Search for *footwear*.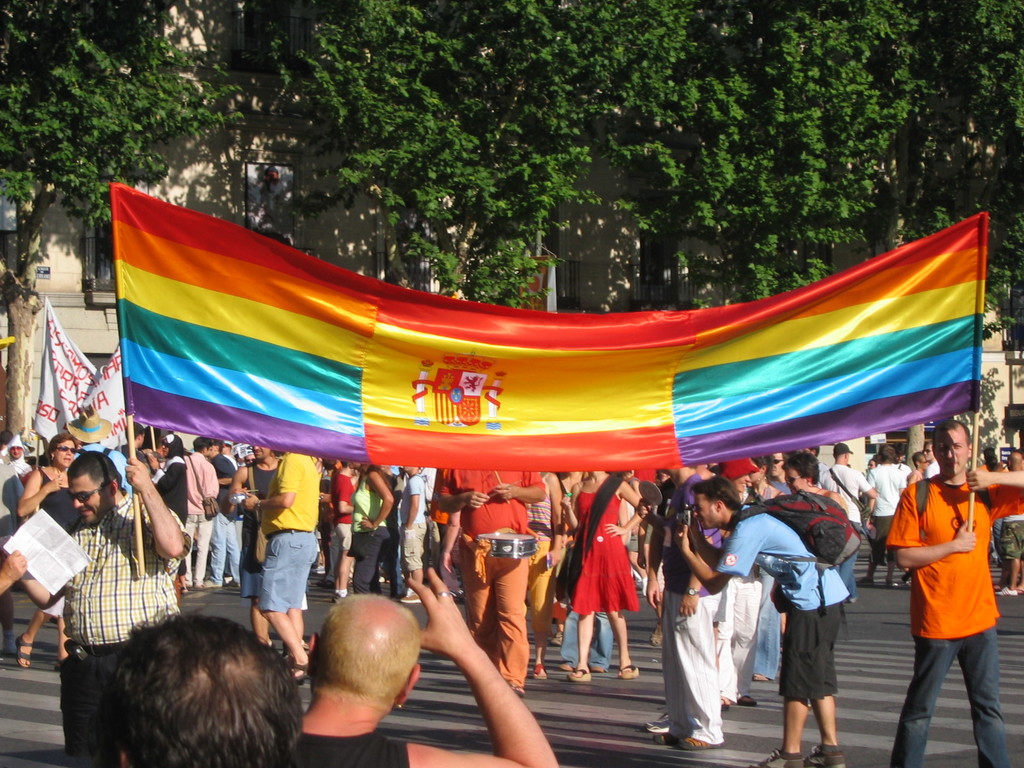
Found at 531:663:549:679.
